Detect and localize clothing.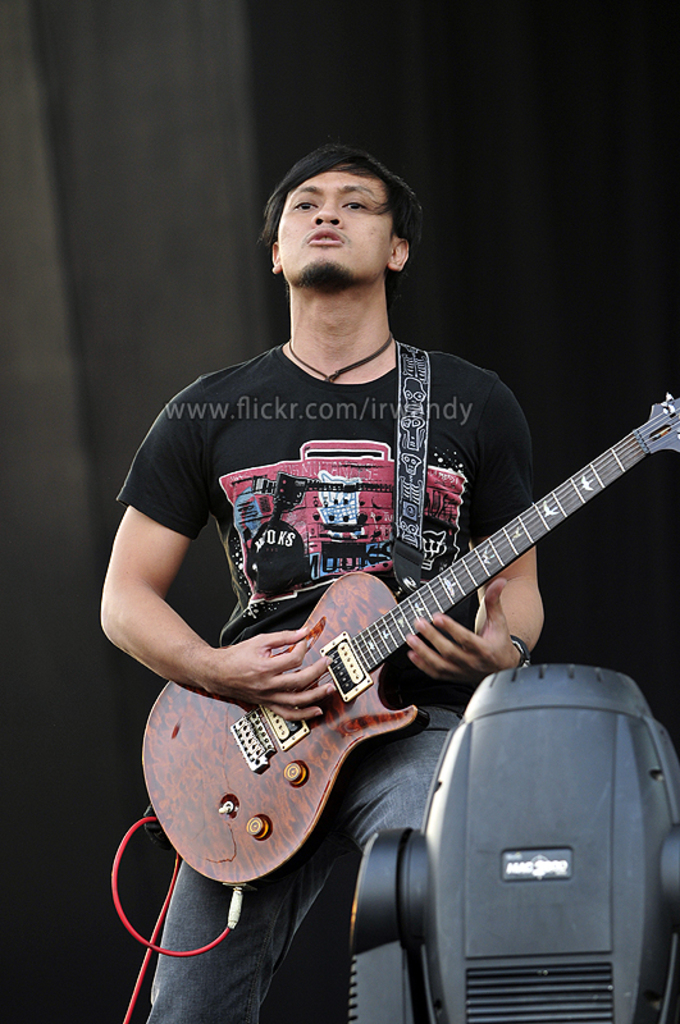
Localized at 113 343 543 1023.
